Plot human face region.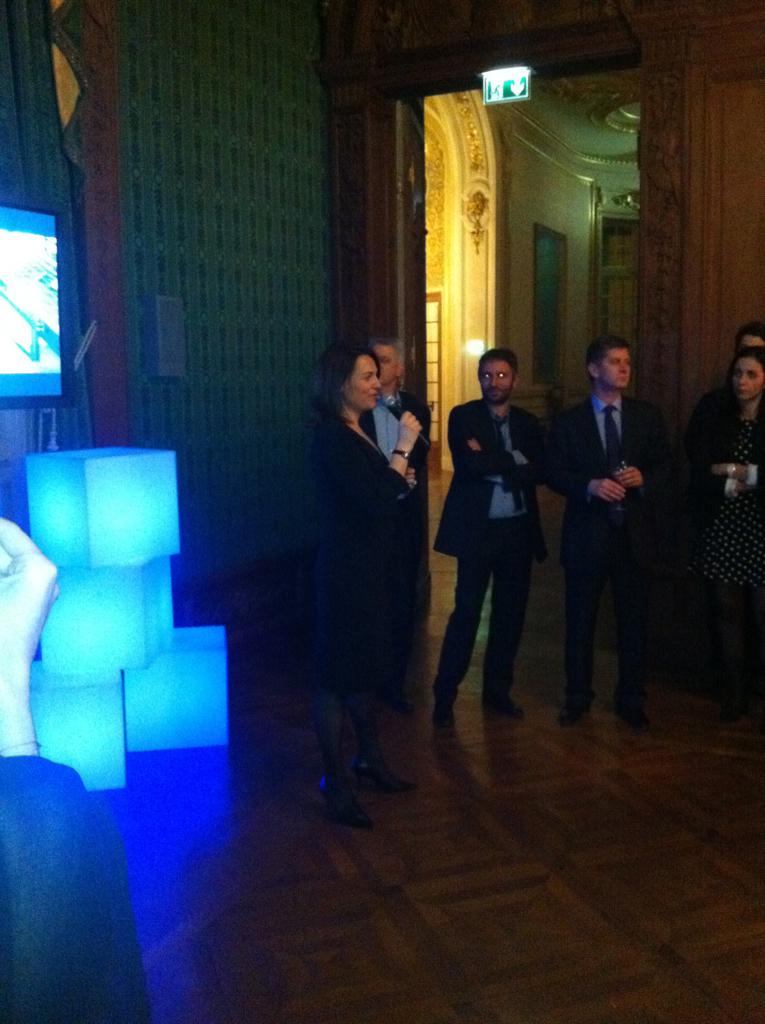
Plotted at bbox=(478, 360, 517, 398).
